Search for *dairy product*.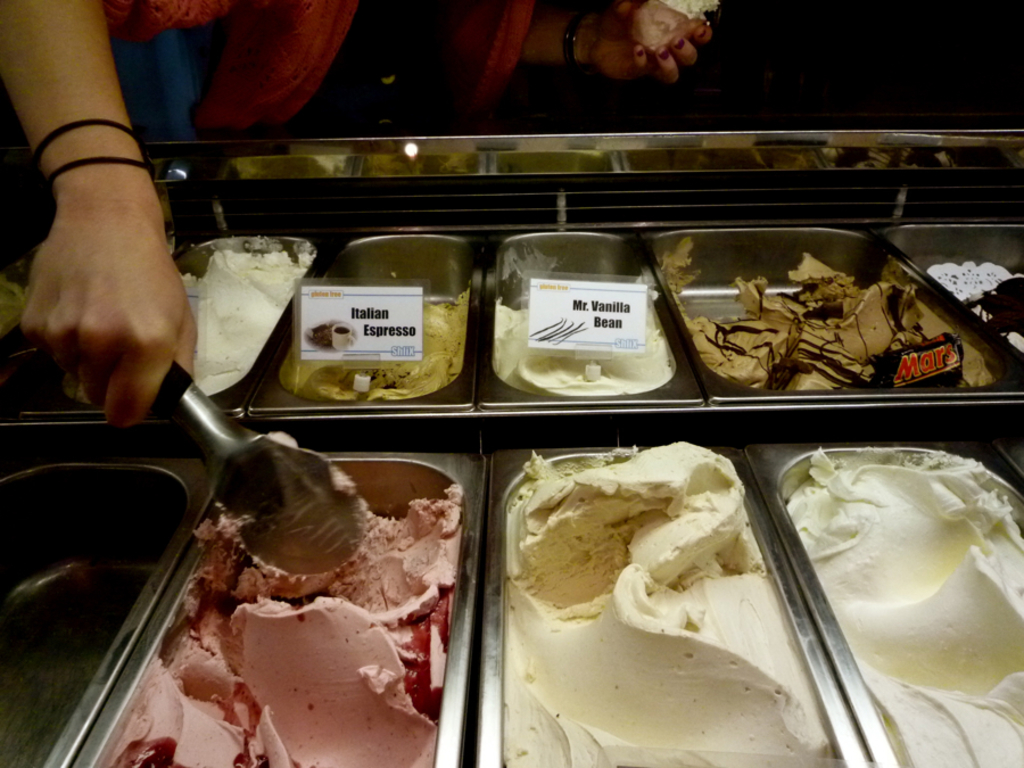
Found at bbox(0, 243, 41, 371).
